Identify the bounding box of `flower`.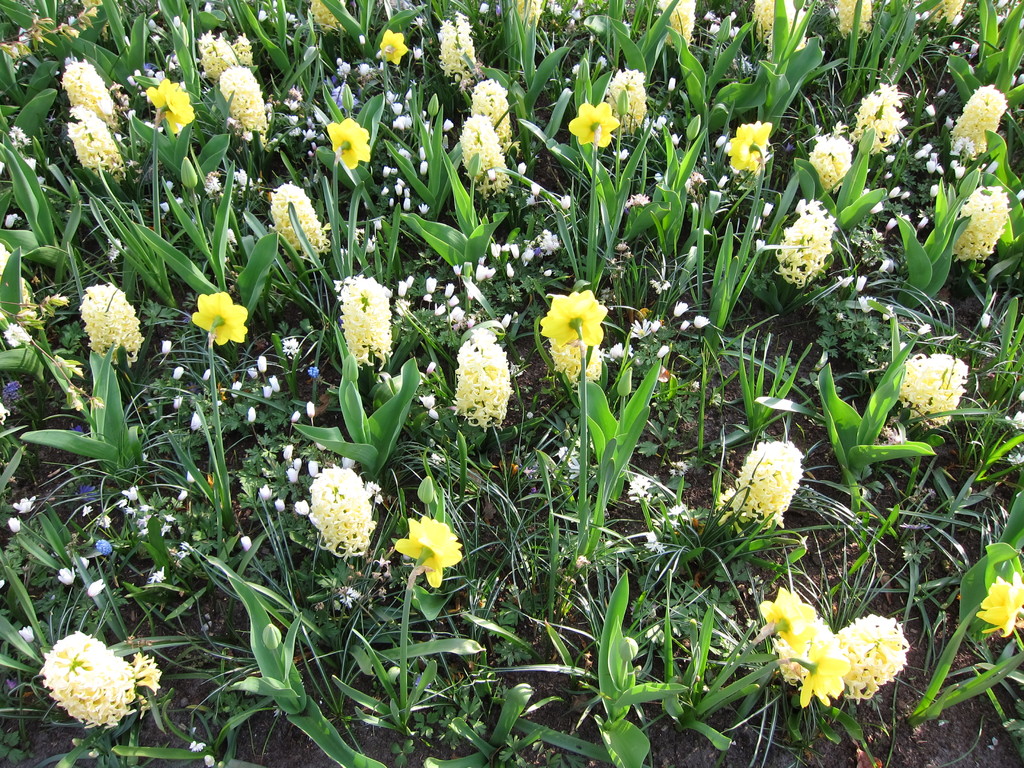
l=434, t=302, r=442, b=316.
